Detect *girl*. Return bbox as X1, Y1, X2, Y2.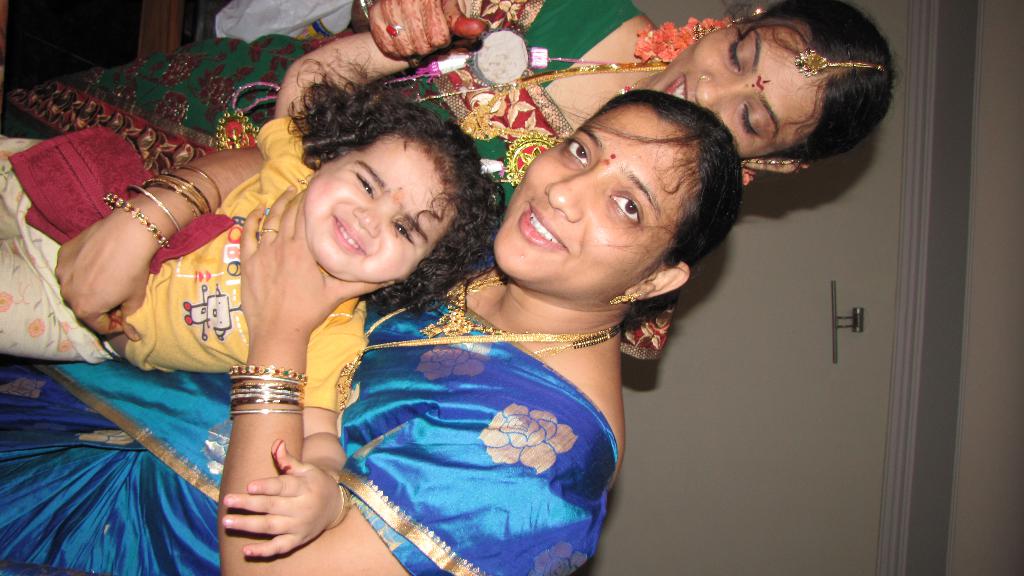
0, 0, 511, 561.
